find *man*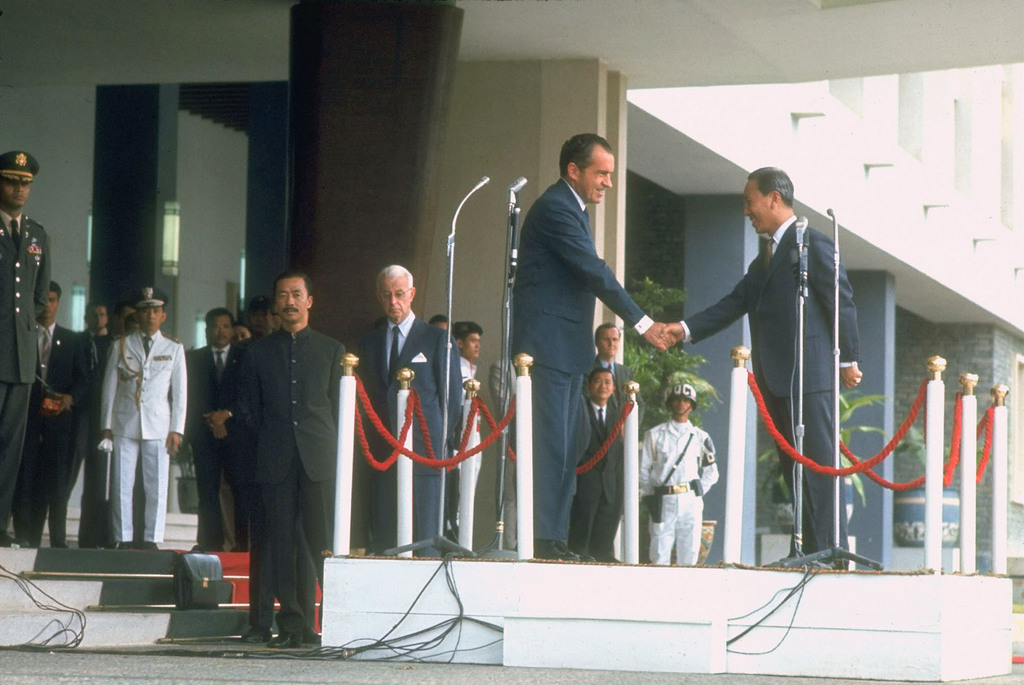
{"left": 243, "top": 293, "right": 279, "bottom": 338}
